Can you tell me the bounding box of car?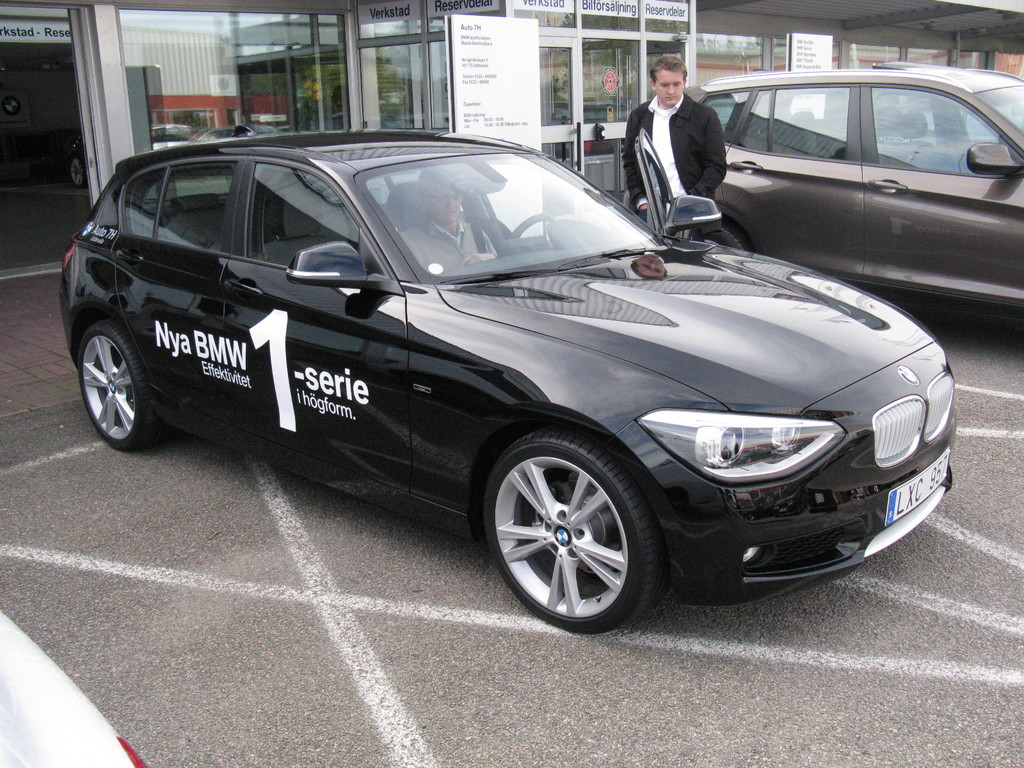
686,58,1023,311.
